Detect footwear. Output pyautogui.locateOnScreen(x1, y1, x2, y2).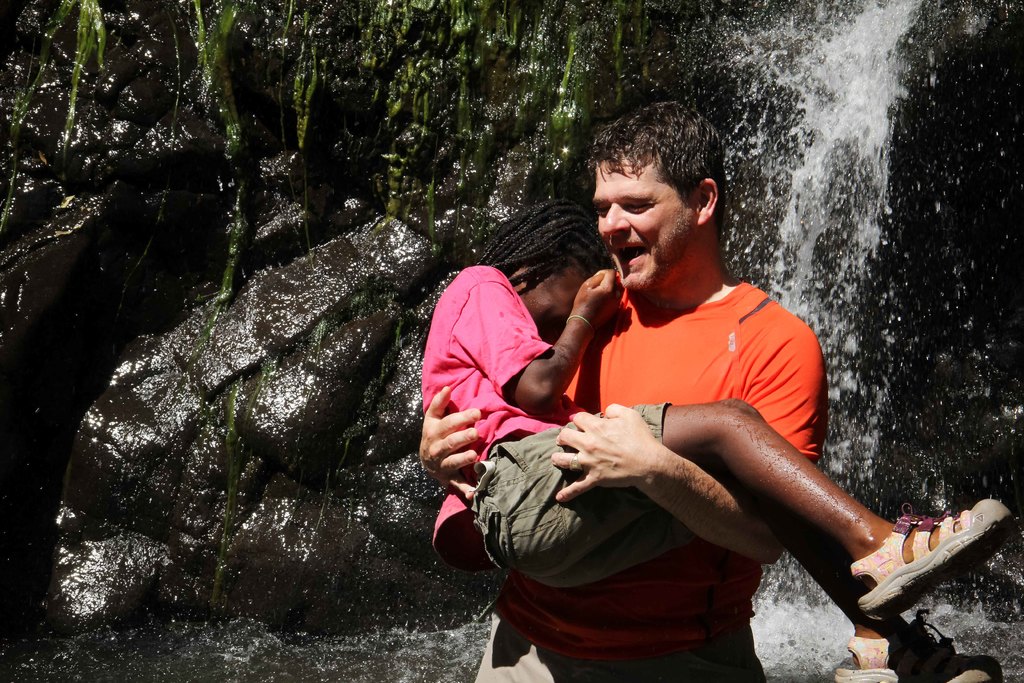
pyautogui.locateOnScreen(824, 611, 1012, 682).
